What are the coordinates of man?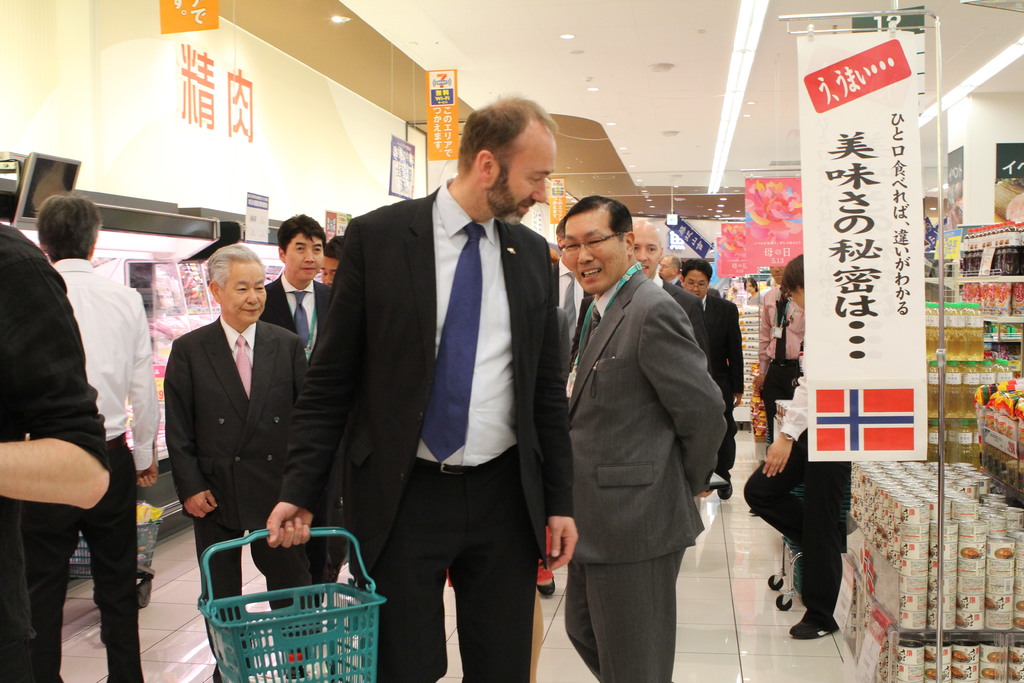
[566,194,729,682].
